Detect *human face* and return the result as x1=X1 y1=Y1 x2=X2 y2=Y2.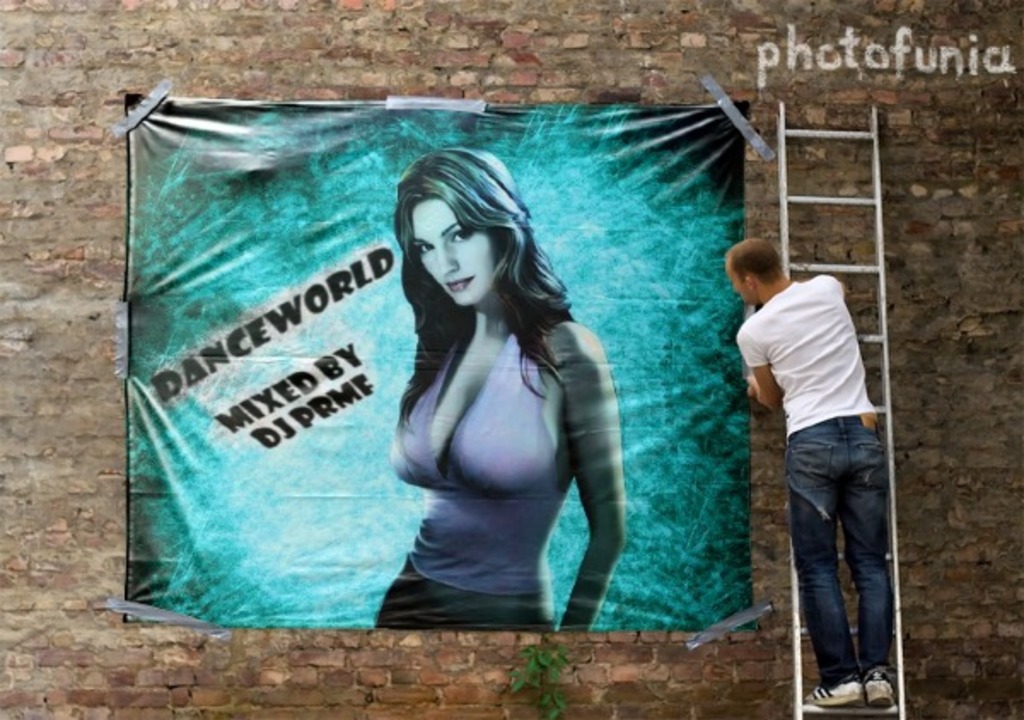
x1=415 y1=193 x2=502 y2=304.
